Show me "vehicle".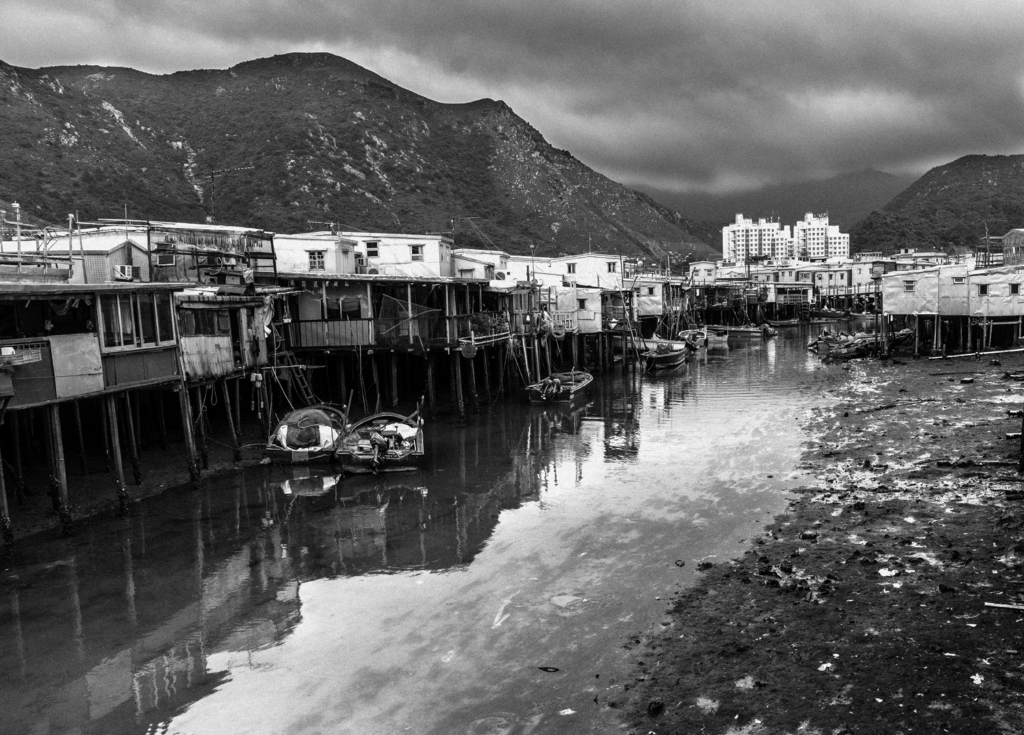
"vehicle" is here: 644:336:691:370.
